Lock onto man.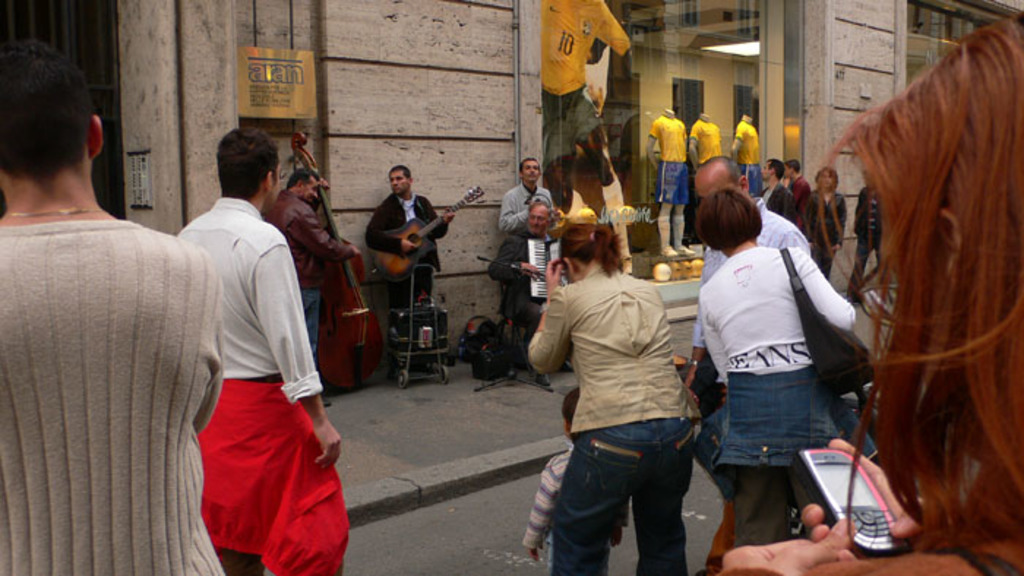
Locked: Rect(486, 200, 569, 382).
